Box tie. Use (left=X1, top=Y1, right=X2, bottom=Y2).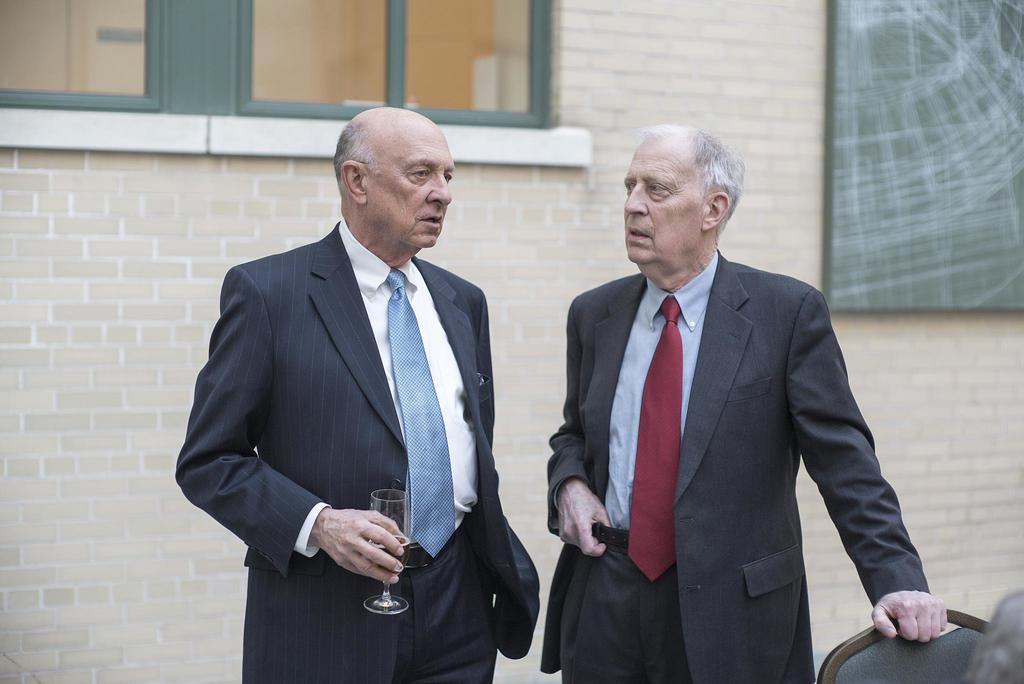
(left=378, top=264, right=456, bottom=561).
